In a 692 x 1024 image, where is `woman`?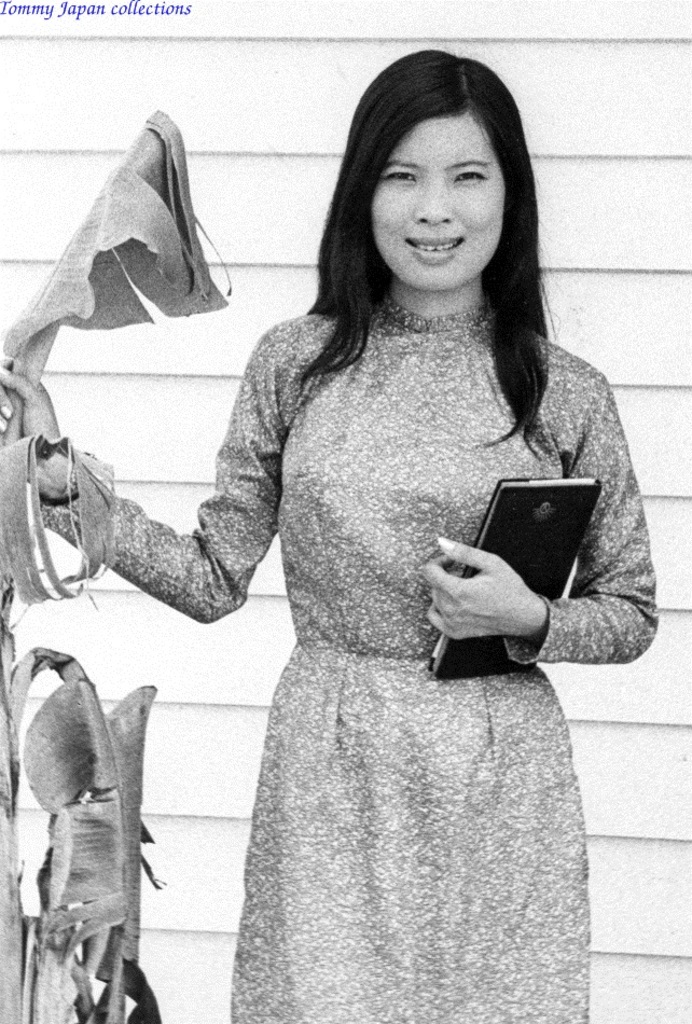
x1=129, y1=60, x2=663, y2=1023.
